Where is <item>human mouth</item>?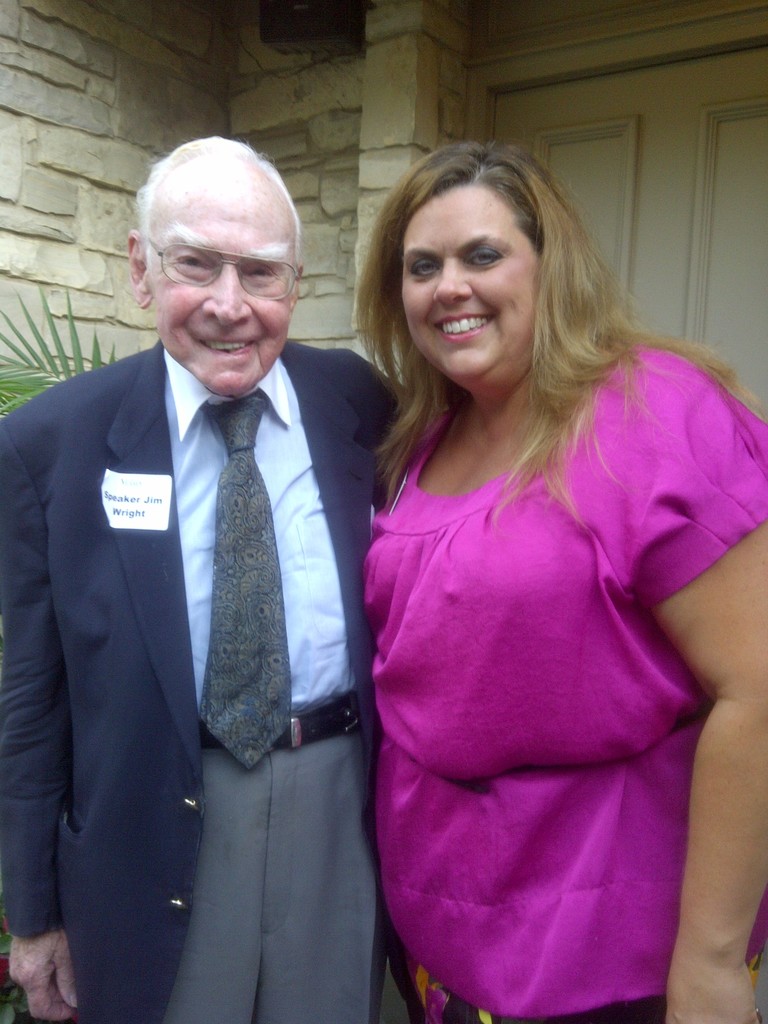
(198, 337, 261, 357).
